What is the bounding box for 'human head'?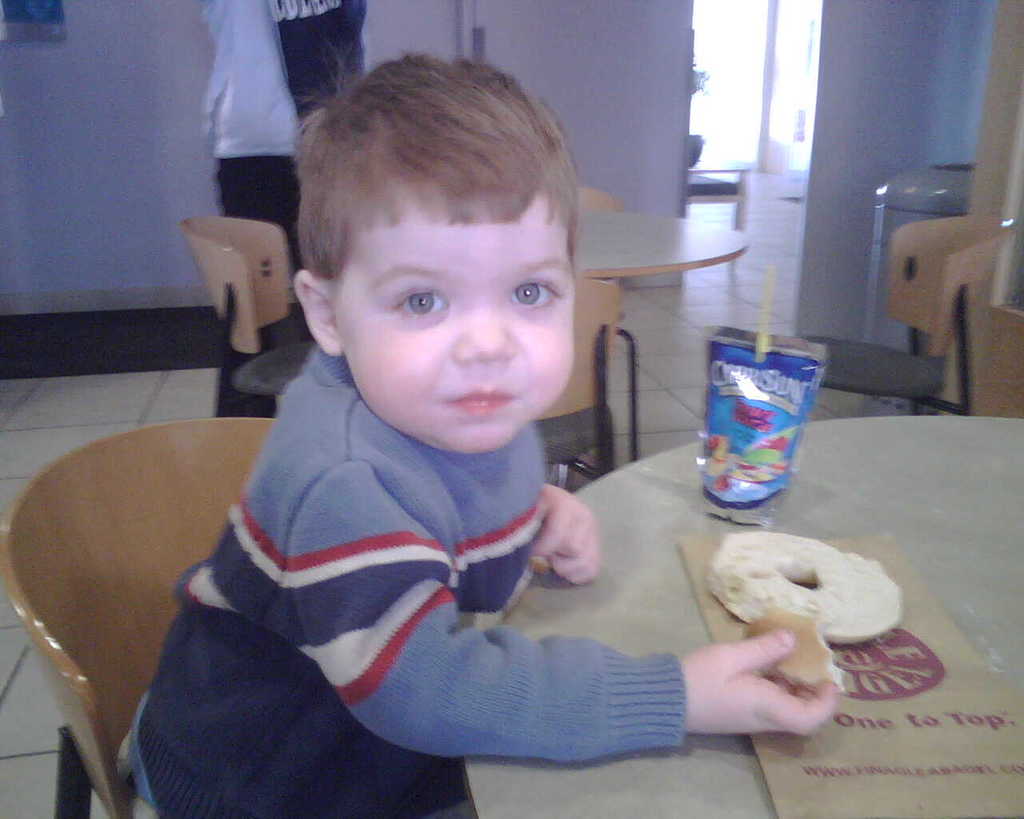
(left=292, top=65, right=592, bottom=454).
